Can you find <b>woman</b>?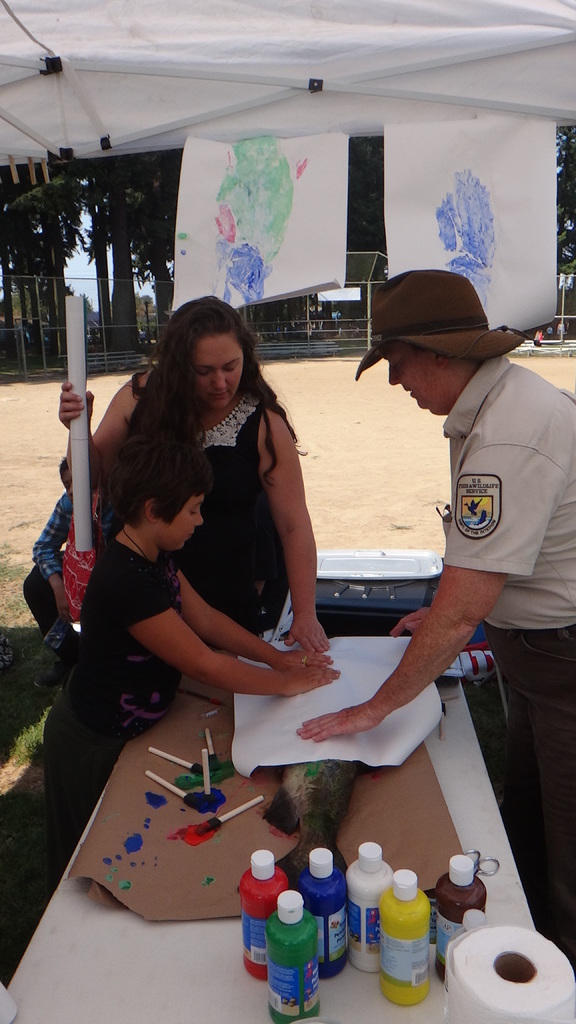
Yes, bounding box: 57, 292, 340, 665.
